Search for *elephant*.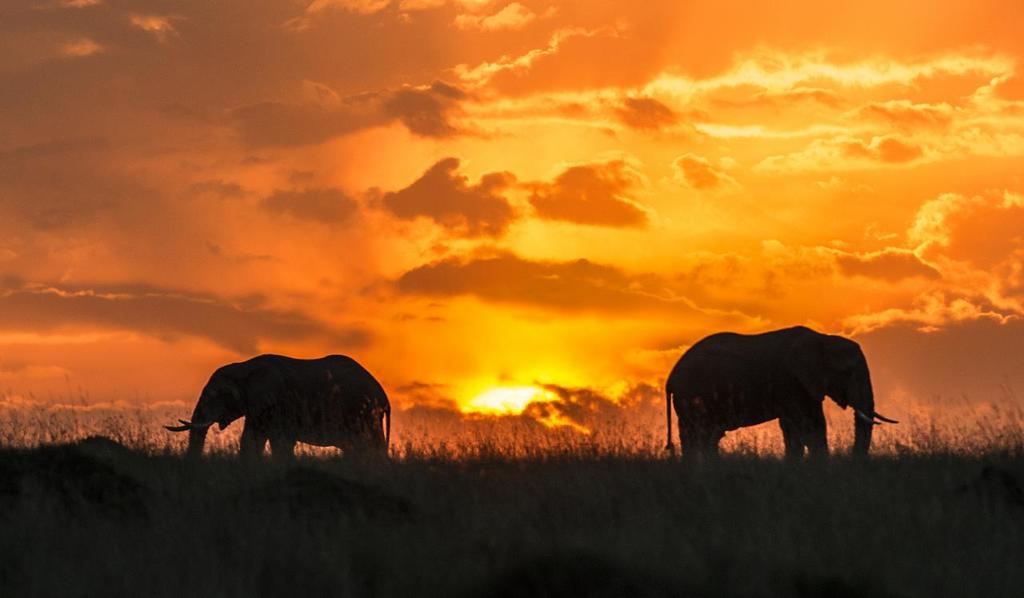
Found at crop(156, 355, 397, 465).
